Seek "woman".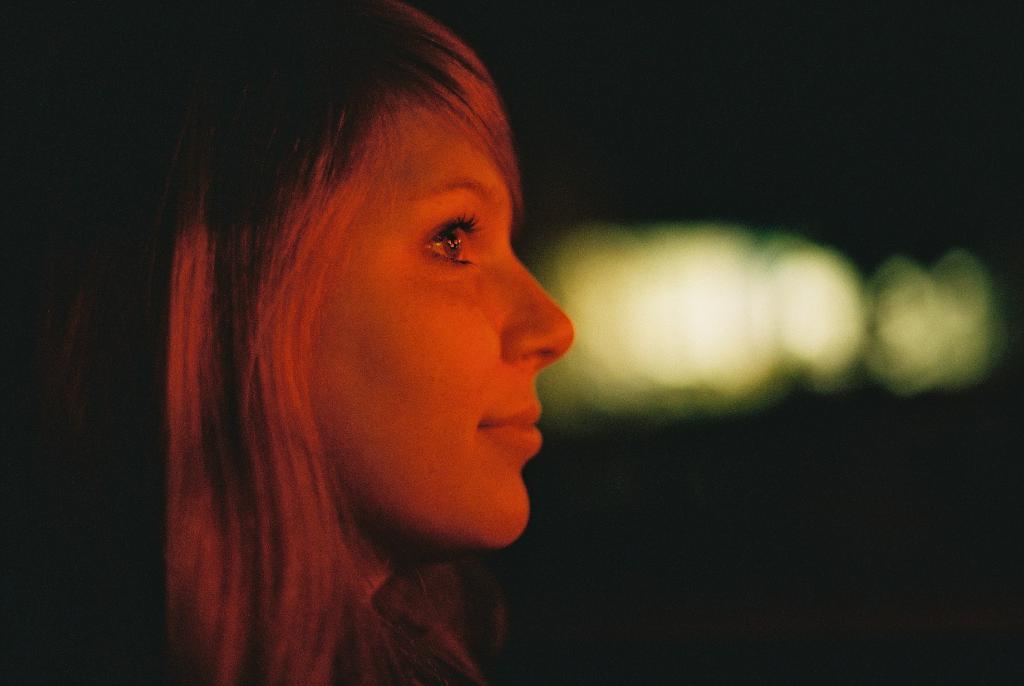
[left=0, top=0, right=572, bottom=685].
